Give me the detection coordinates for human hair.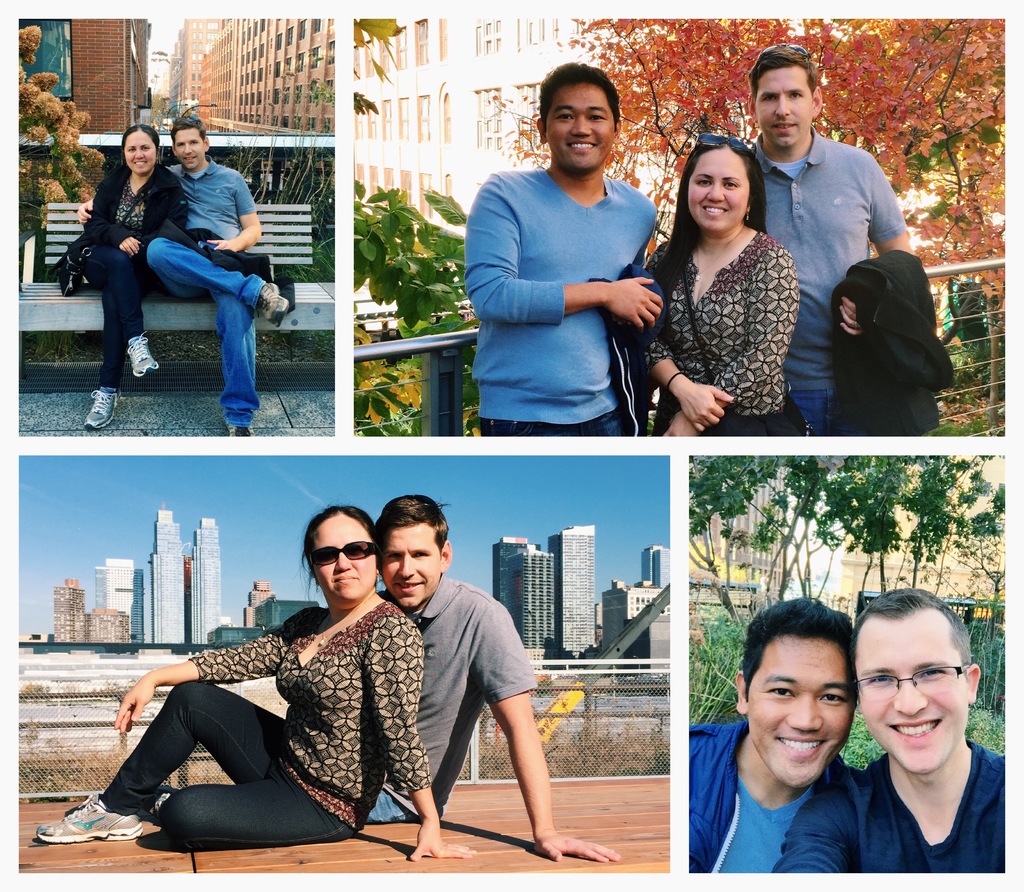
x1=653 y1=132 x2=771 y2=296.
